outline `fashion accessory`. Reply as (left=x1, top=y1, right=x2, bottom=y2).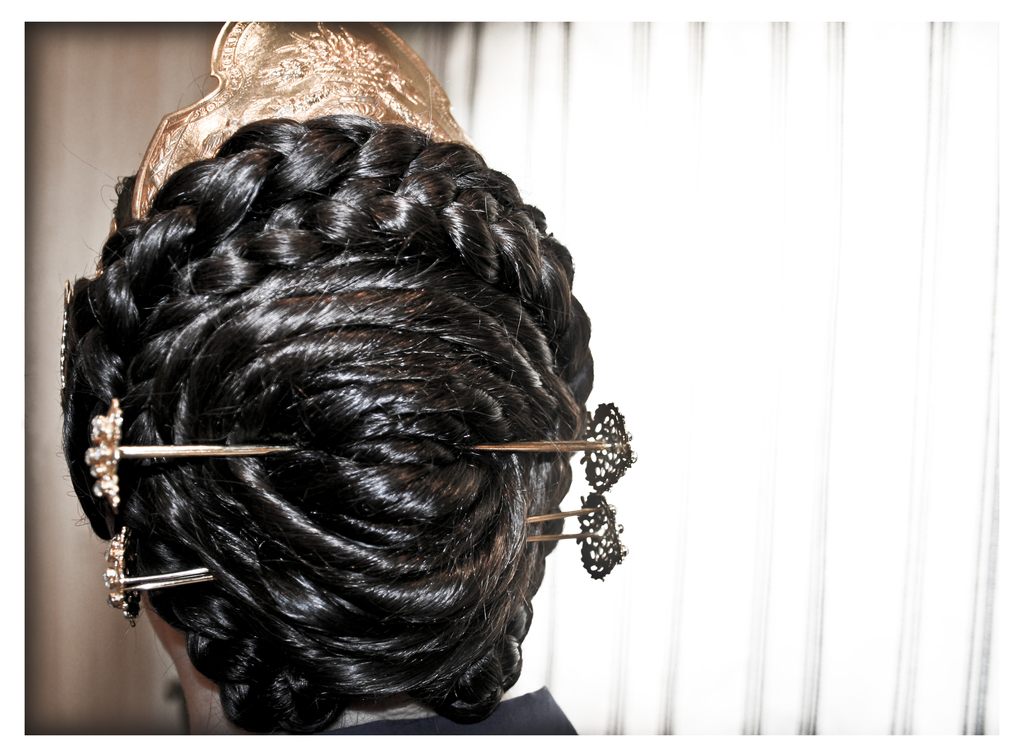
(left=129, top=22, right=469, bottom=226).
